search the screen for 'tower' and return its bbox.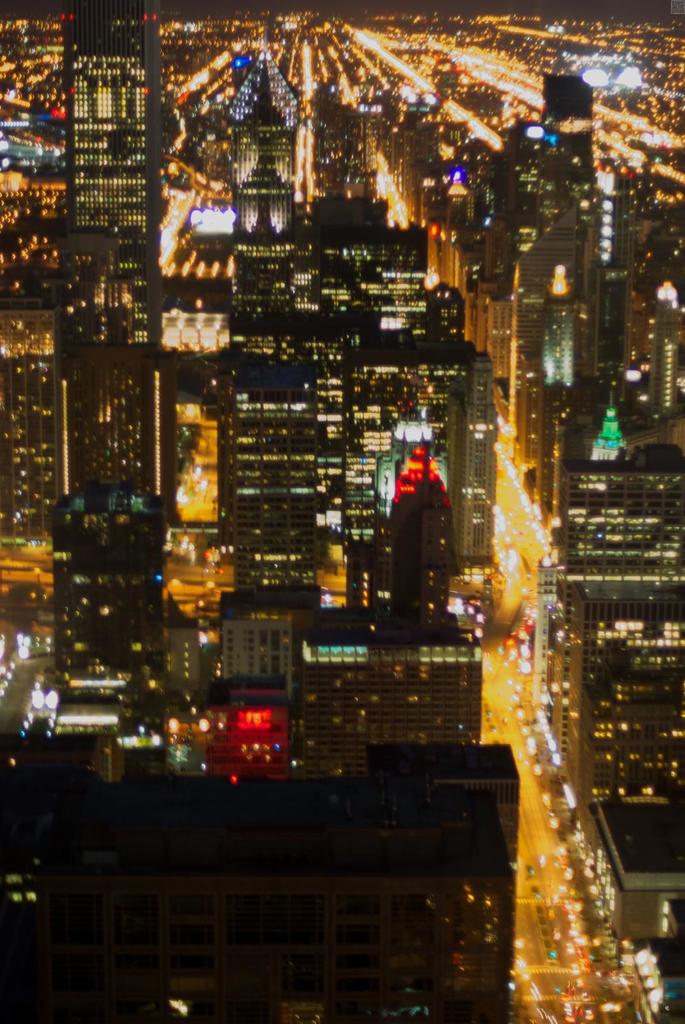
Found: rect(368, 450, 448, 646).
